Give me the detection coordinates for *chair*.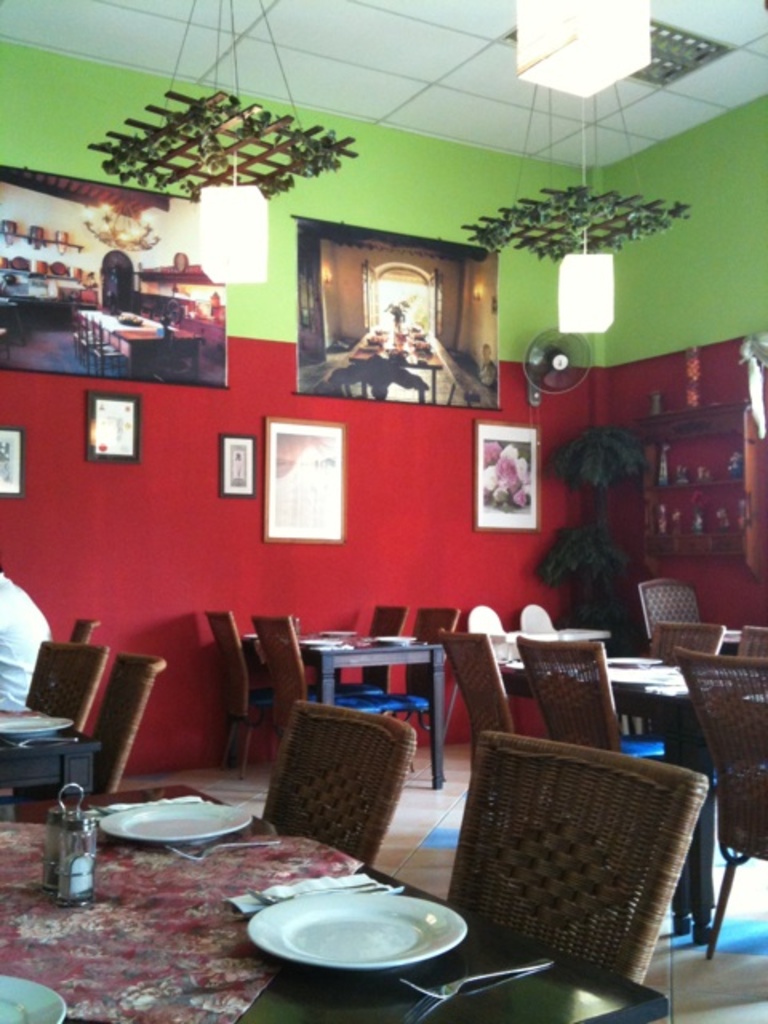
(338,605,467,792).
